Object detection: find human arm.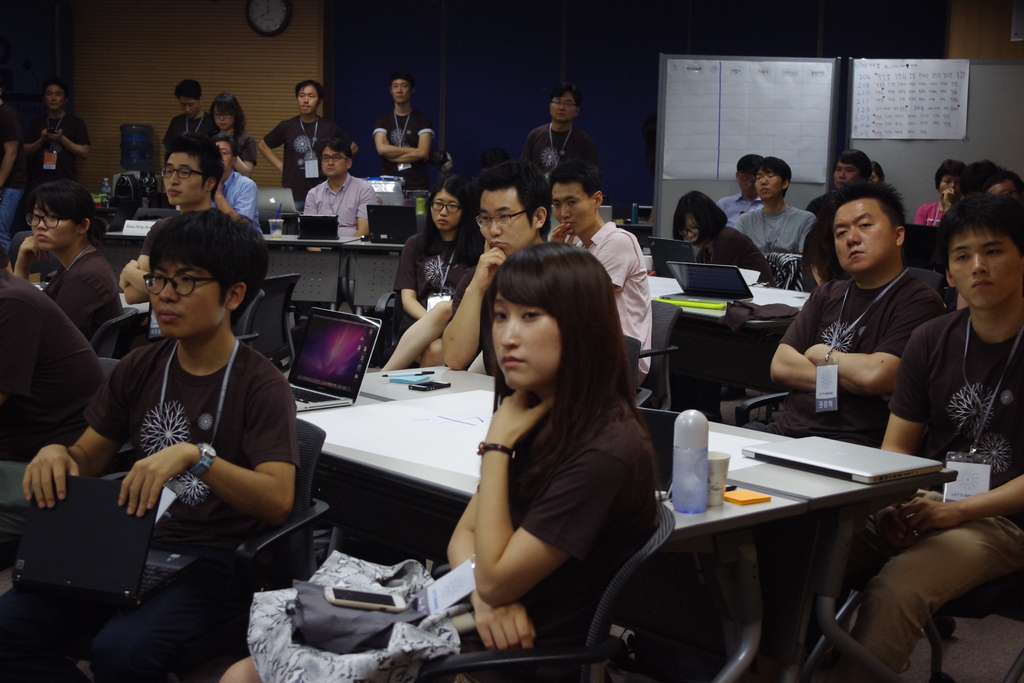
771/292/842/391.
